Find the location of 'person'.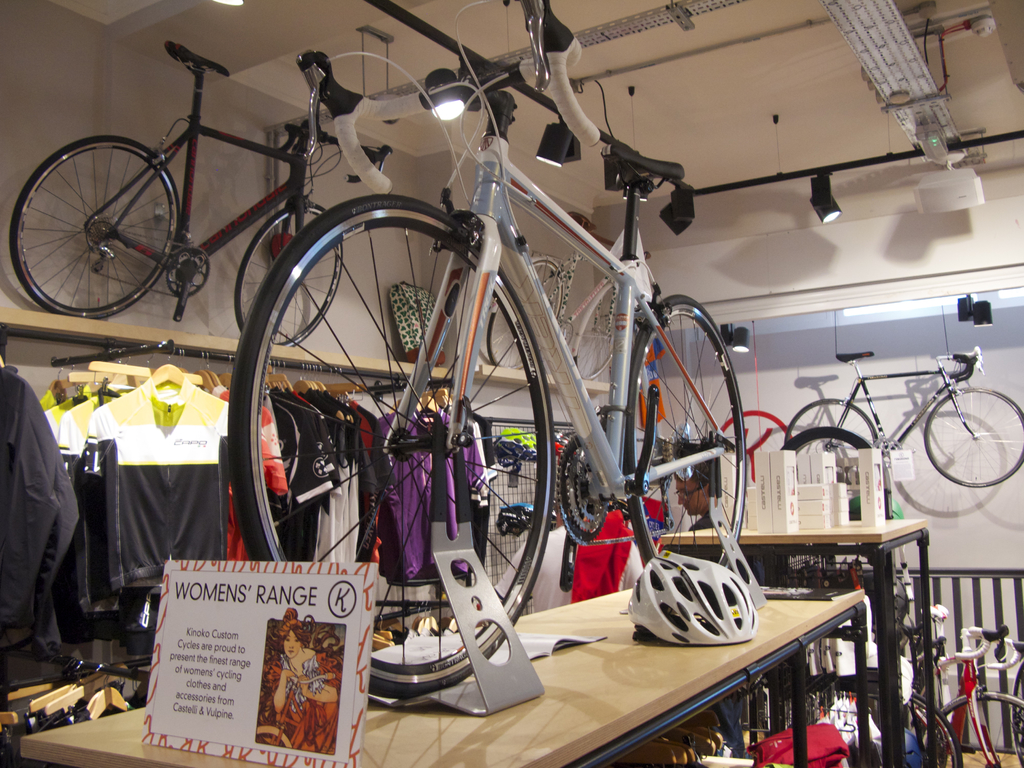
Location: bbox=(260, 611, 342, 760).
